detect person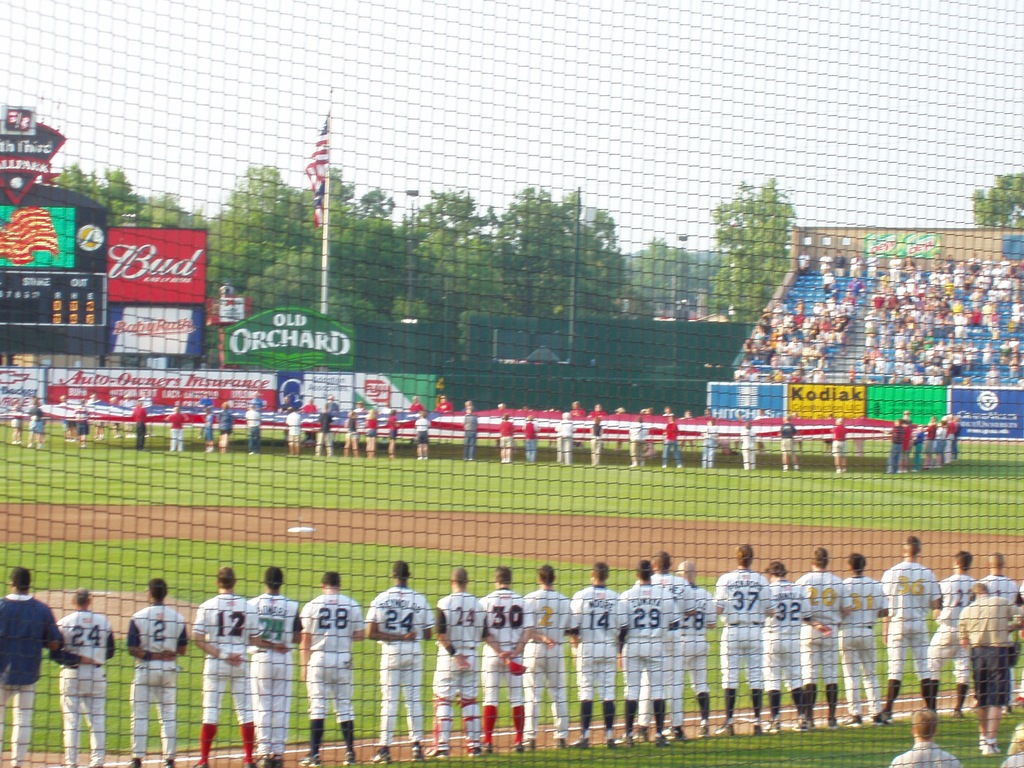
BBox(714, 541, 769, 738)
